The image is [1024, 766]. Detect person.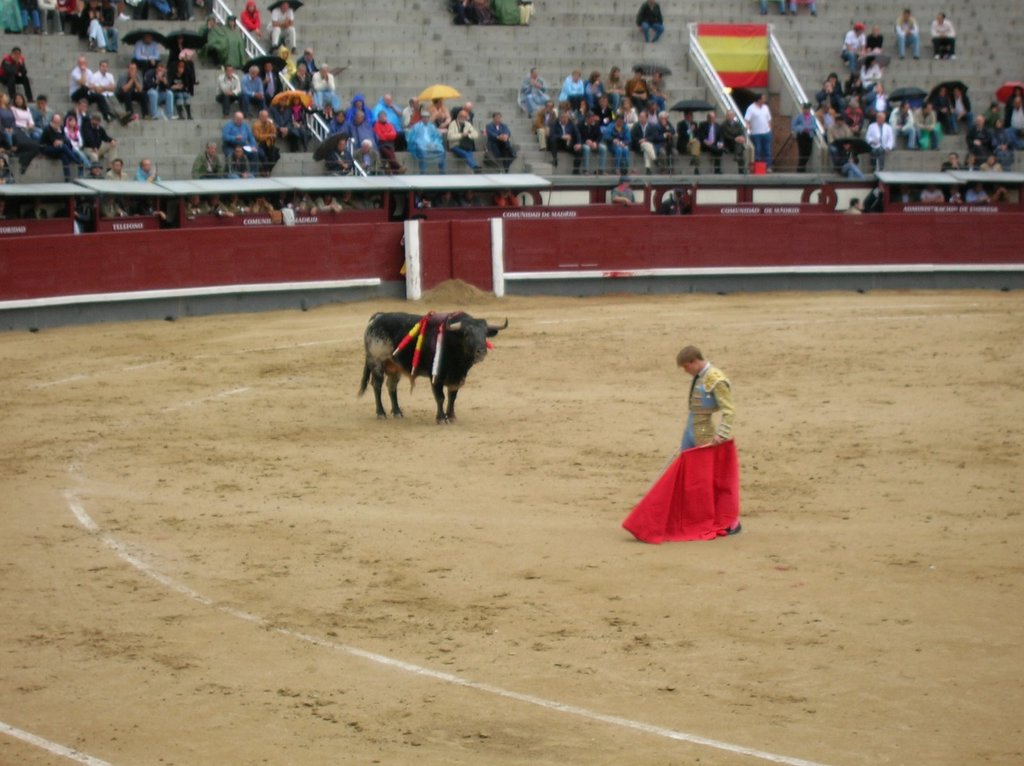
Detection: left=140, top=57, right=177, bottom=115.
